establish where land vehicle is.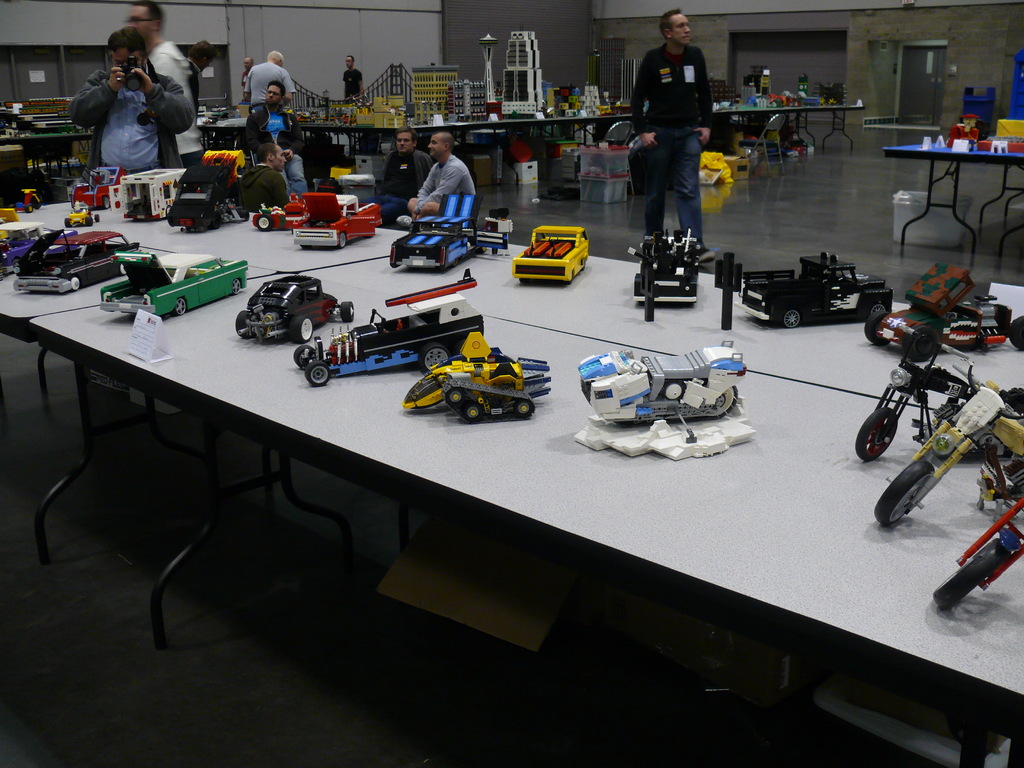
Established at [738, 243, 875, 320].
